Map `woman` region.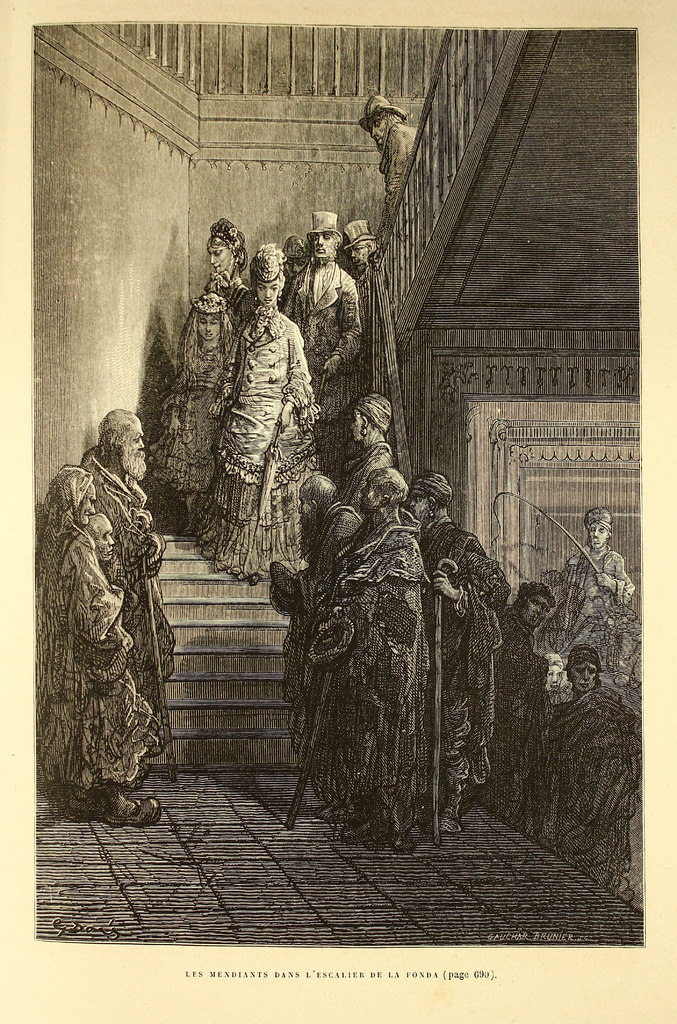
Mapped to bbox(186, 242, 315, 578).
